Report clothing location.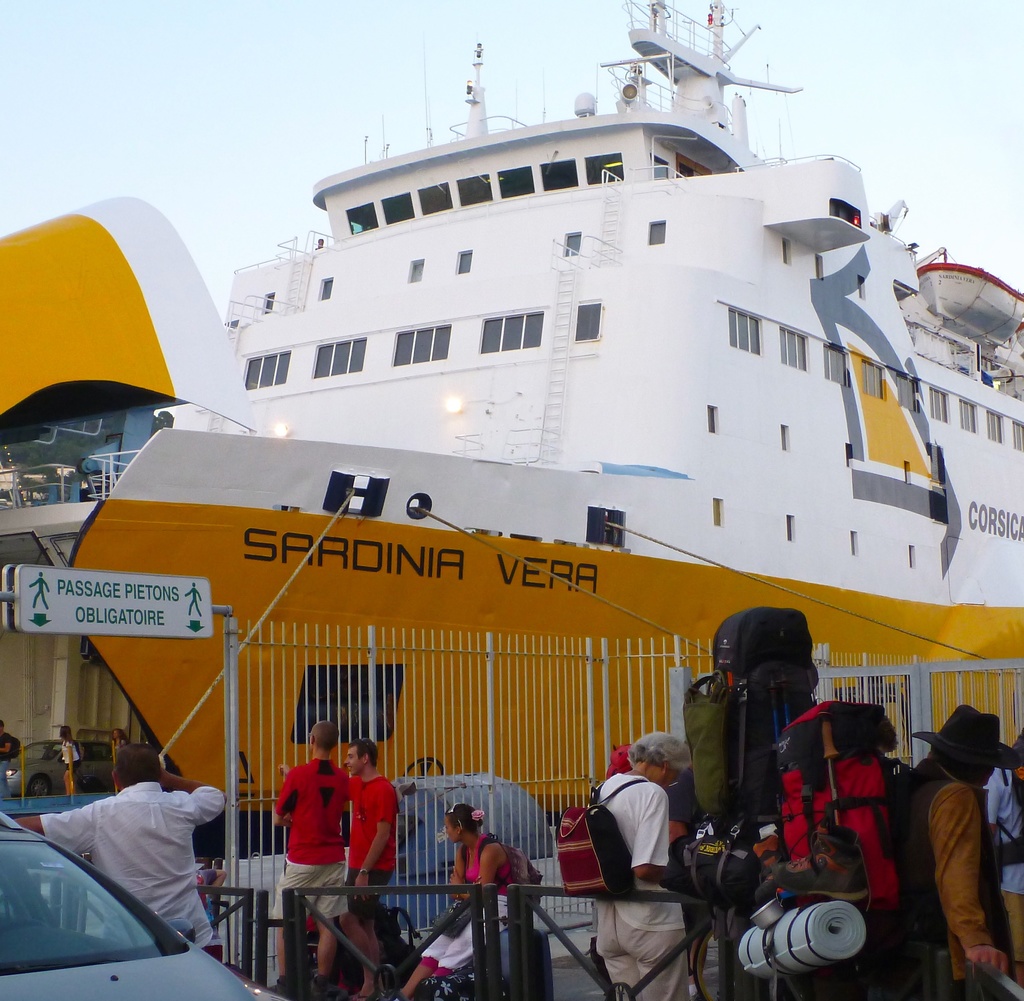
Report: {"x1": 588, "y1": 771, "x2": 687, "y2": 1000}.
